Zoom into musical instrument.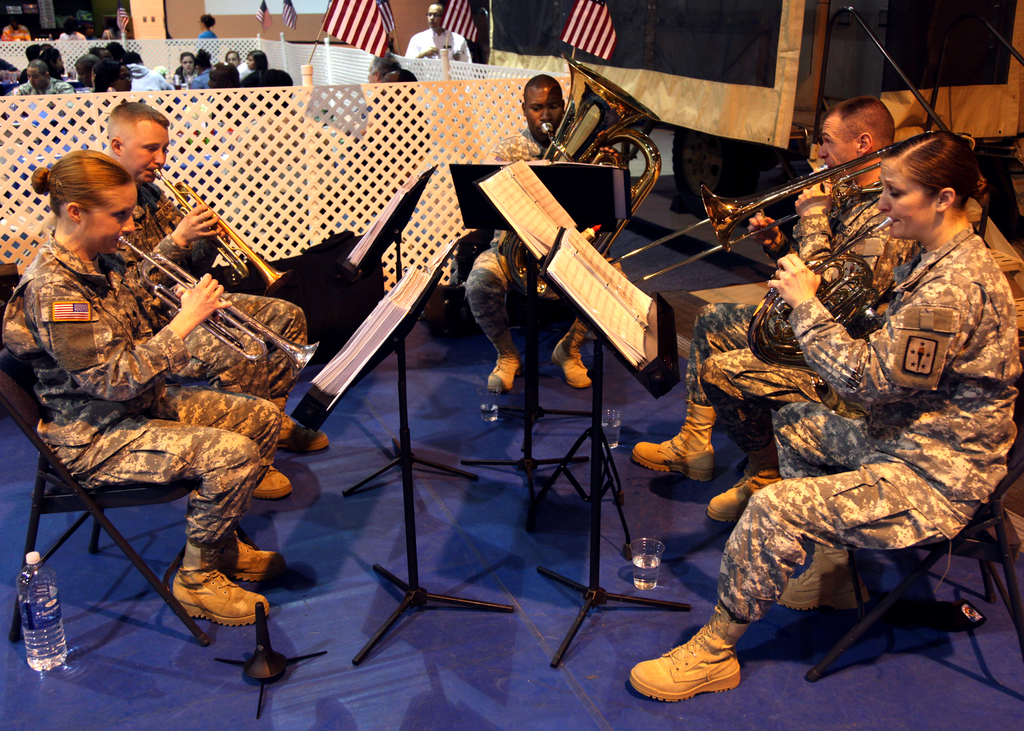
Zoom target: (612,123,982,287).
